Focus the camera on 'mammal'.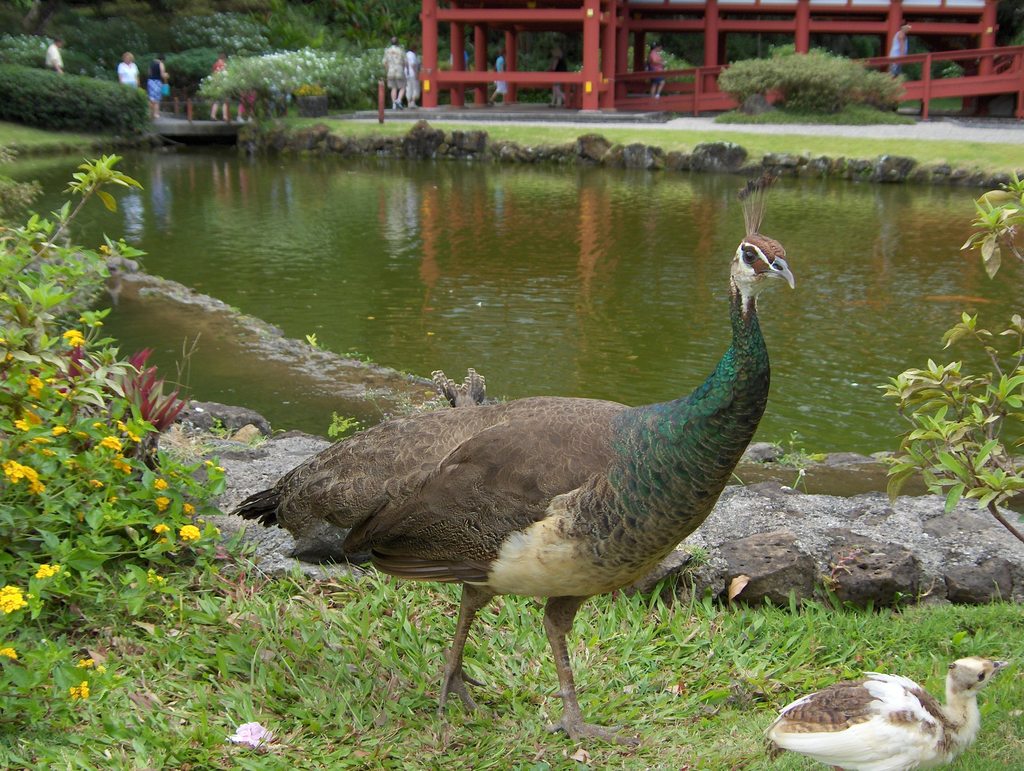
Focus region: [117, 50, 141, 87].
